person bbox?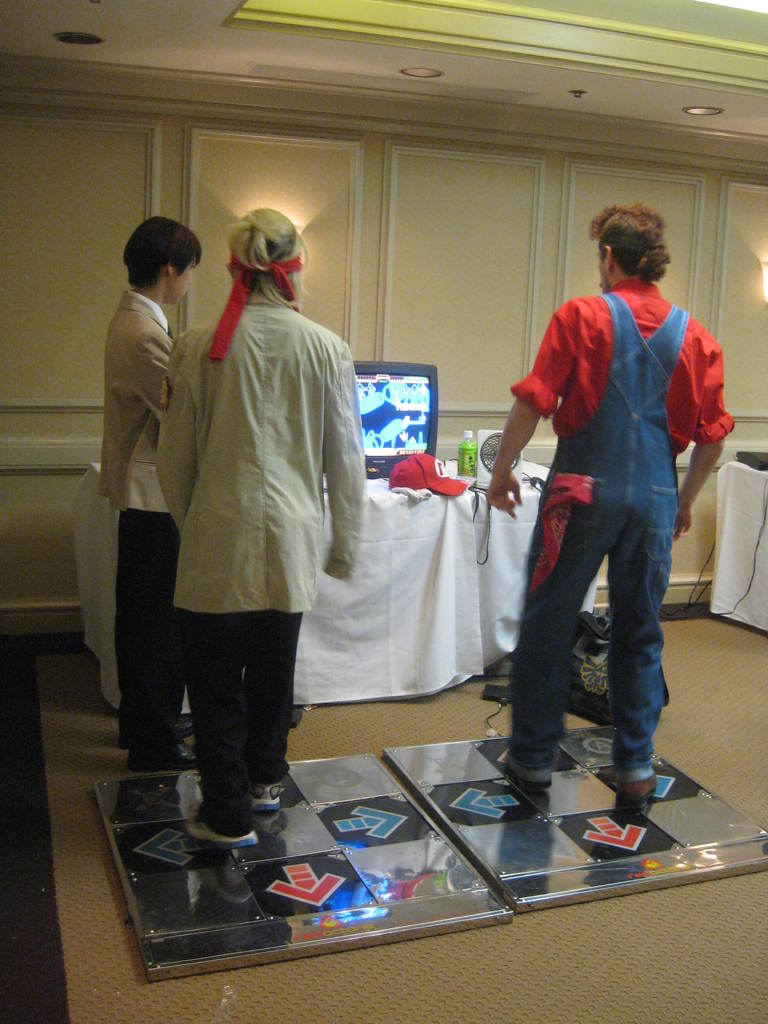
(x1=100, y1=211, x2=207, y2=771)
